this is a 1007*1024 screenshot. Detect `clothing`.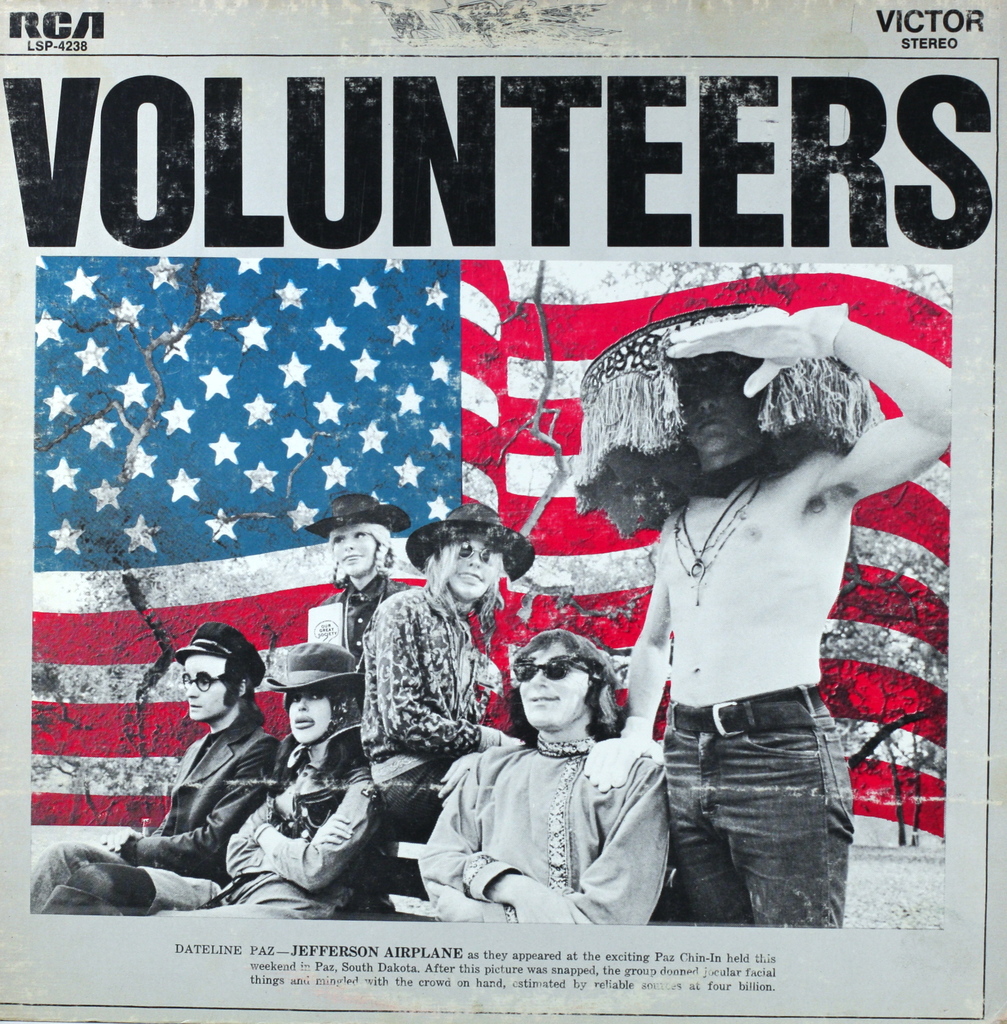
296 557 415 659.
